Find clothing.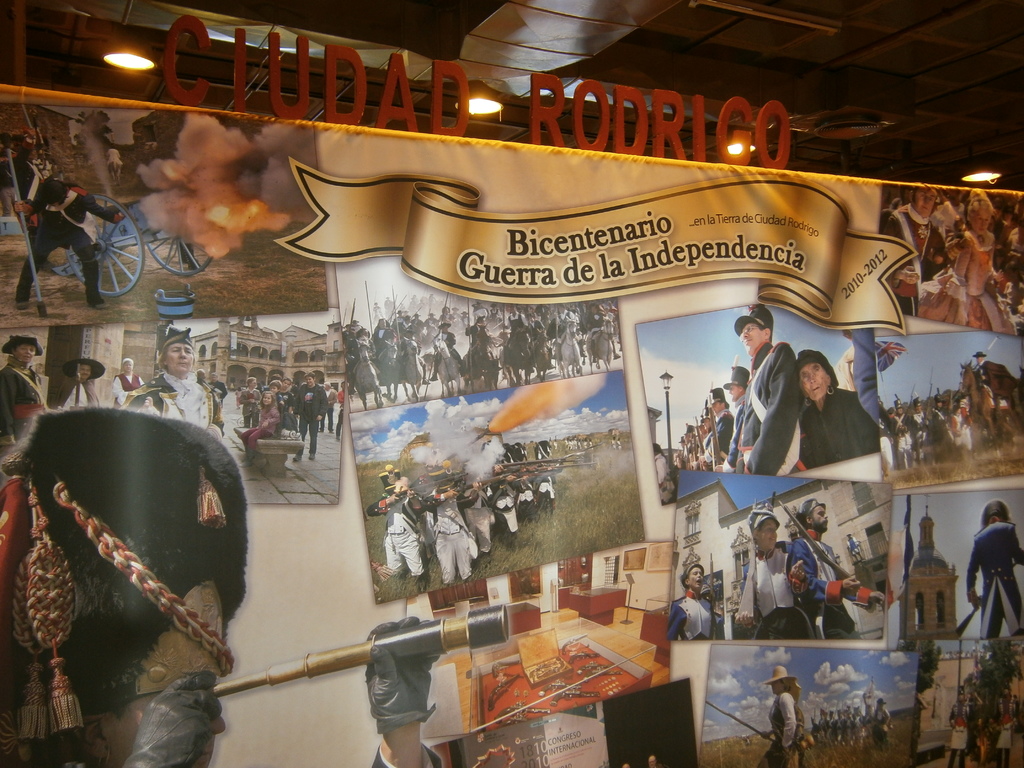
<region>956, 228, 1016, 335</region>.
